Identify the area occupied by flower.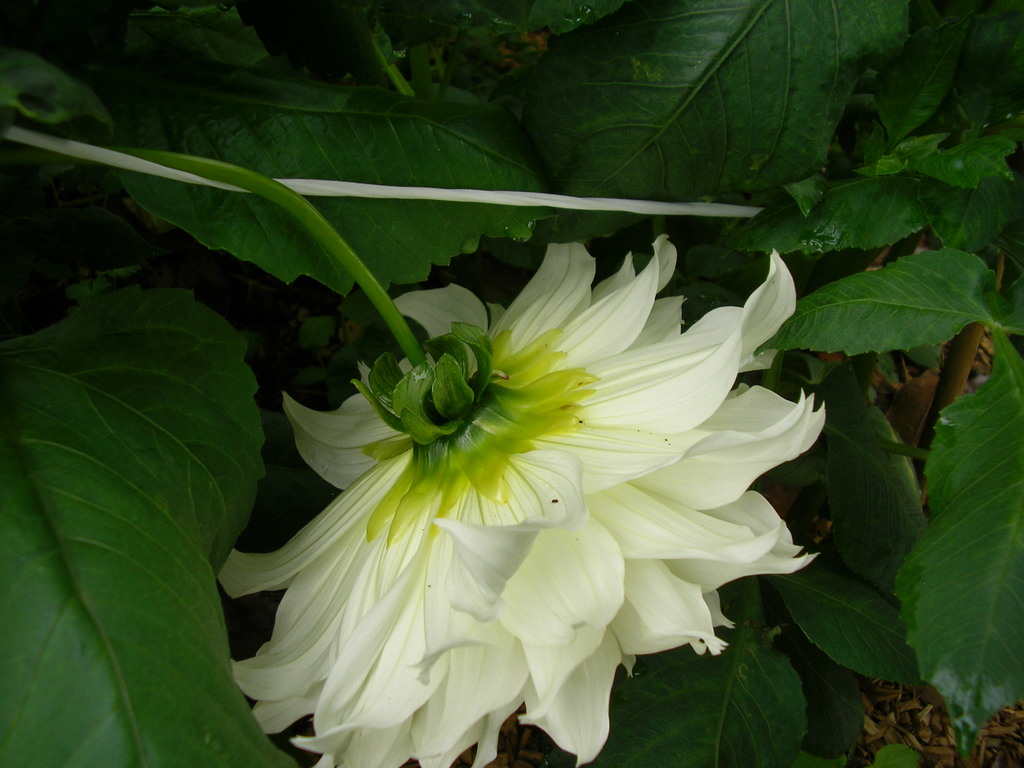
Area: (198, 223, 831, 745).
